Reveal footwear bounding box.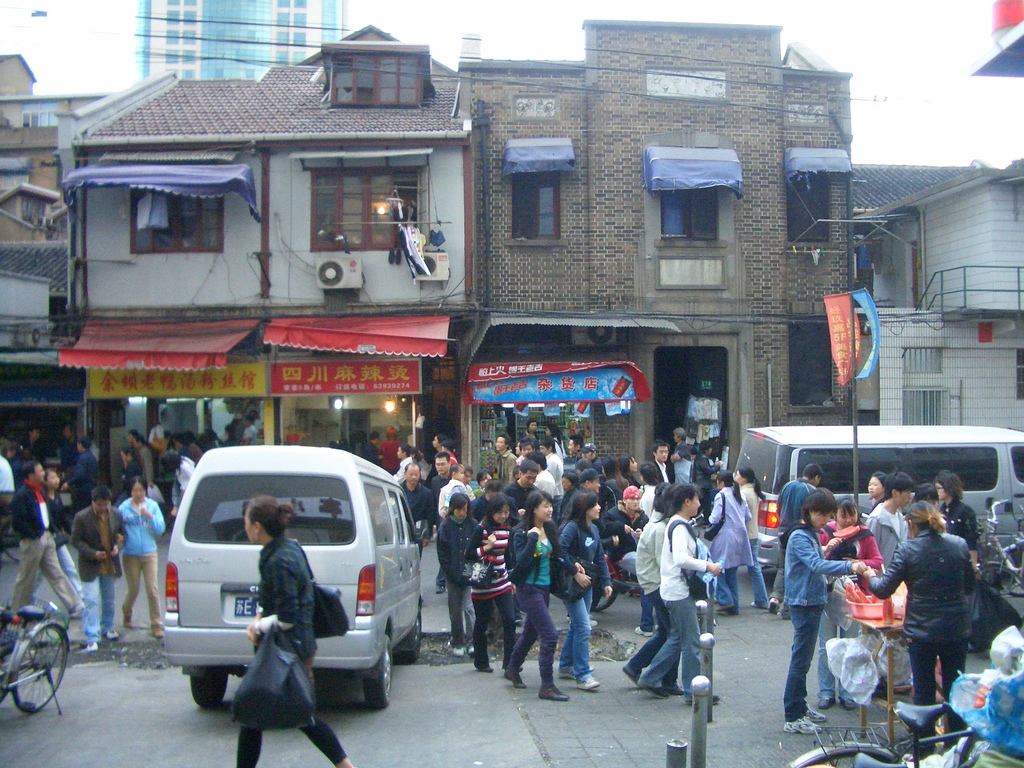
Revealed: pyautogui.locateOnScreen(561, 667, 573, 677).
